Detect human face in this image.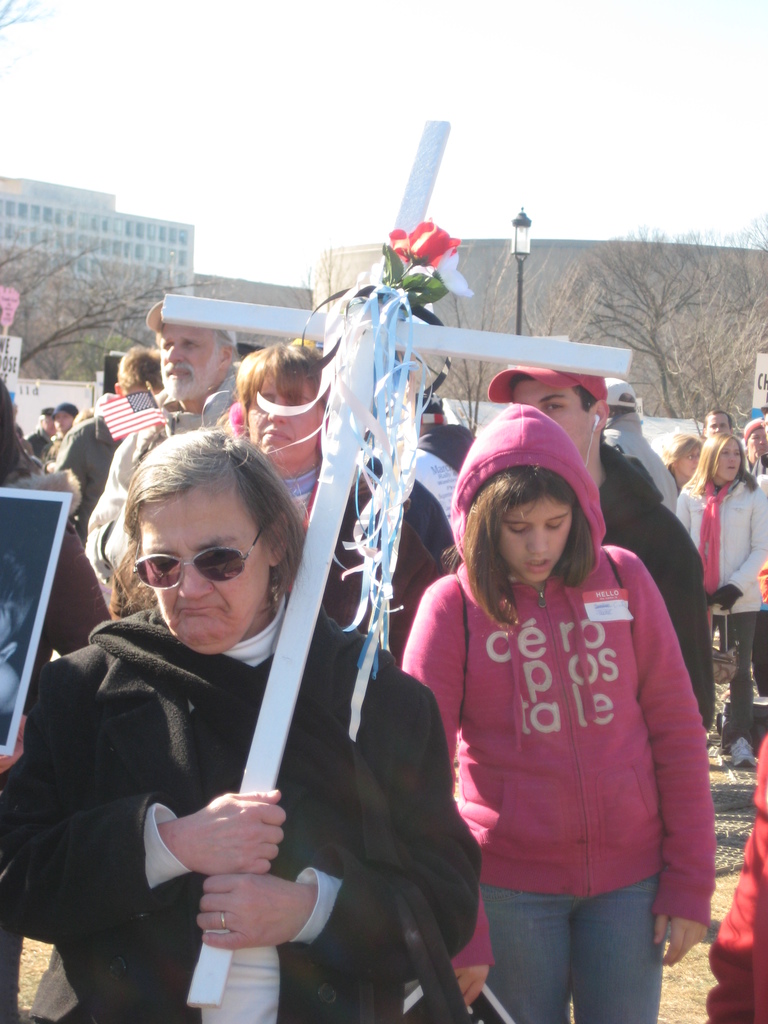
Detection: {"left": 499, "top": 504, "right": 573, "bottom": 585}.
